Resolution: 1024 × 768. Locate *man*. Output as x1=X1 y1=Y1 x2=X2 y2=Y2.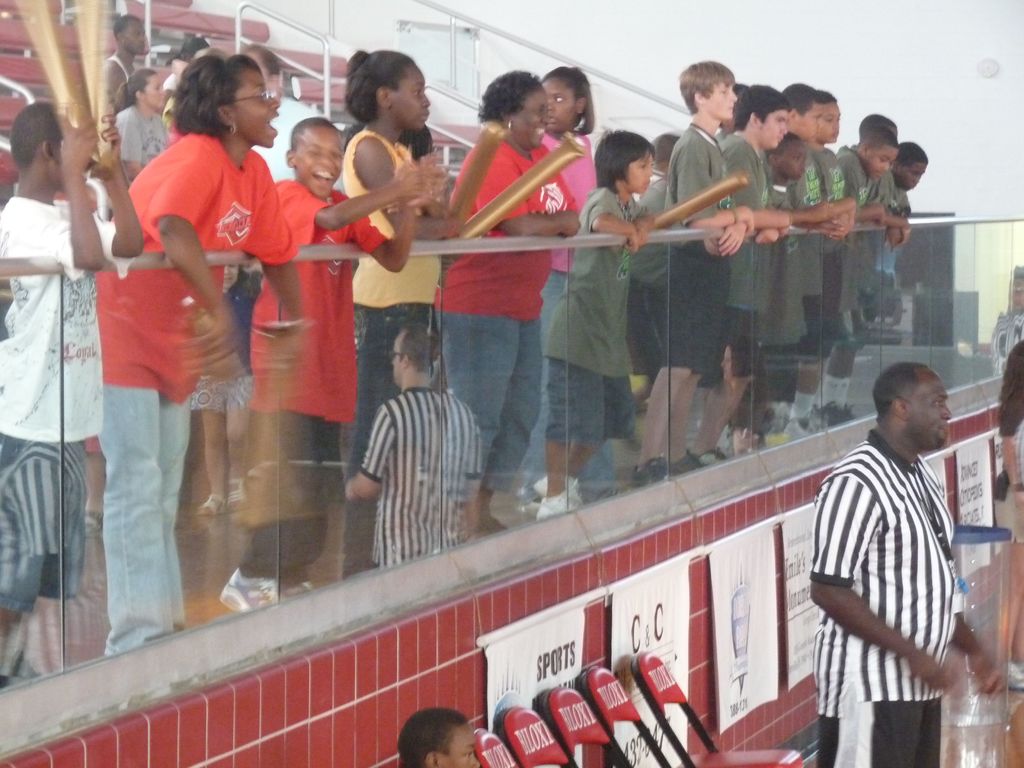
x1=993 y1=339 x2=1023 y2=691.
